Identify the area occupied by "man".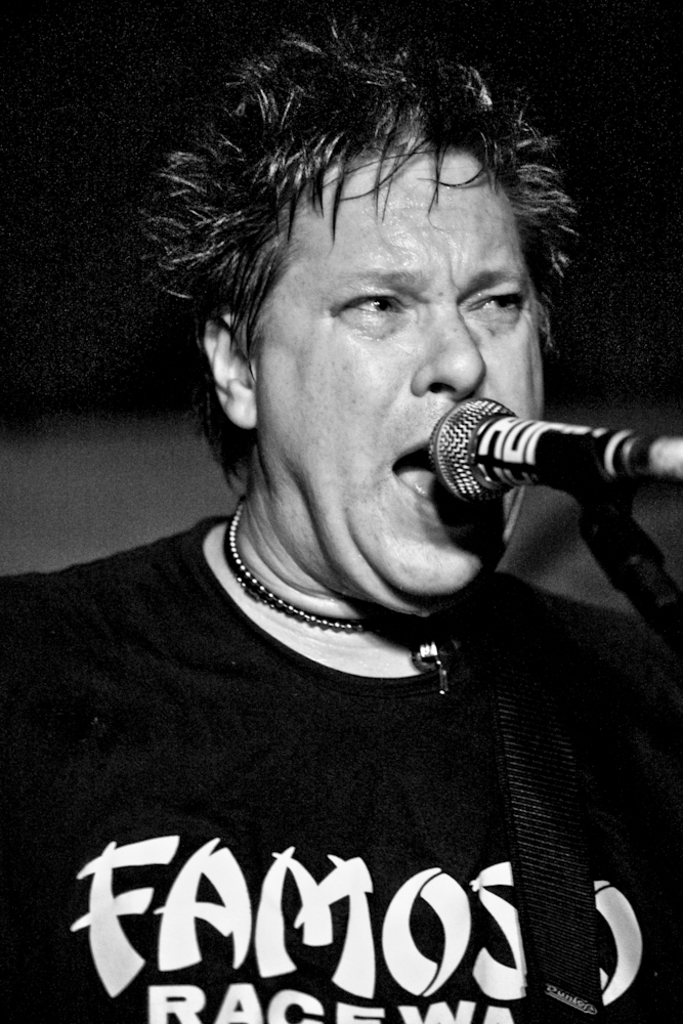
Area: 31 62 682 977.
